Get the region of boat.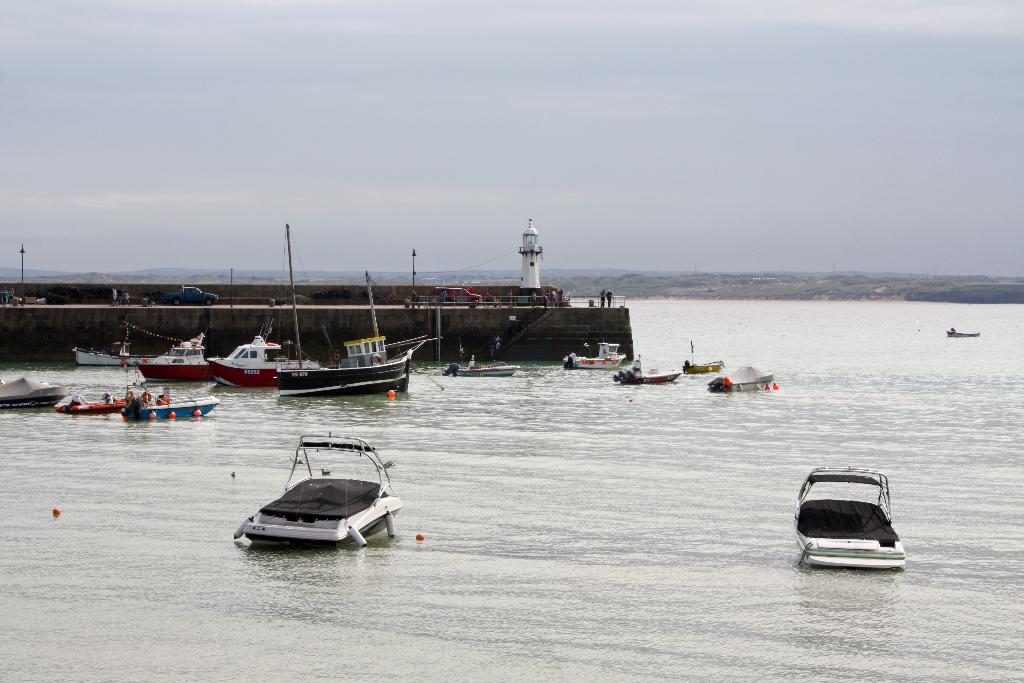
BBox(565, 350, 623, 365).
